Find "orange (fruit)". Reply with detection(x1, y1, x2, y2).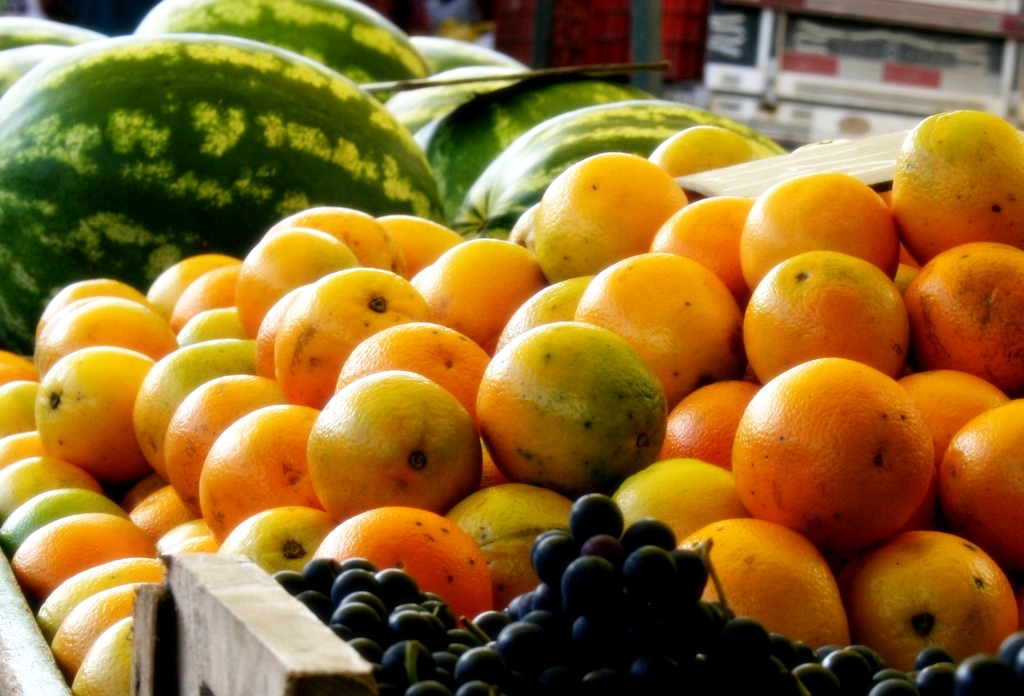
detection(209, 401, 346, 542).
